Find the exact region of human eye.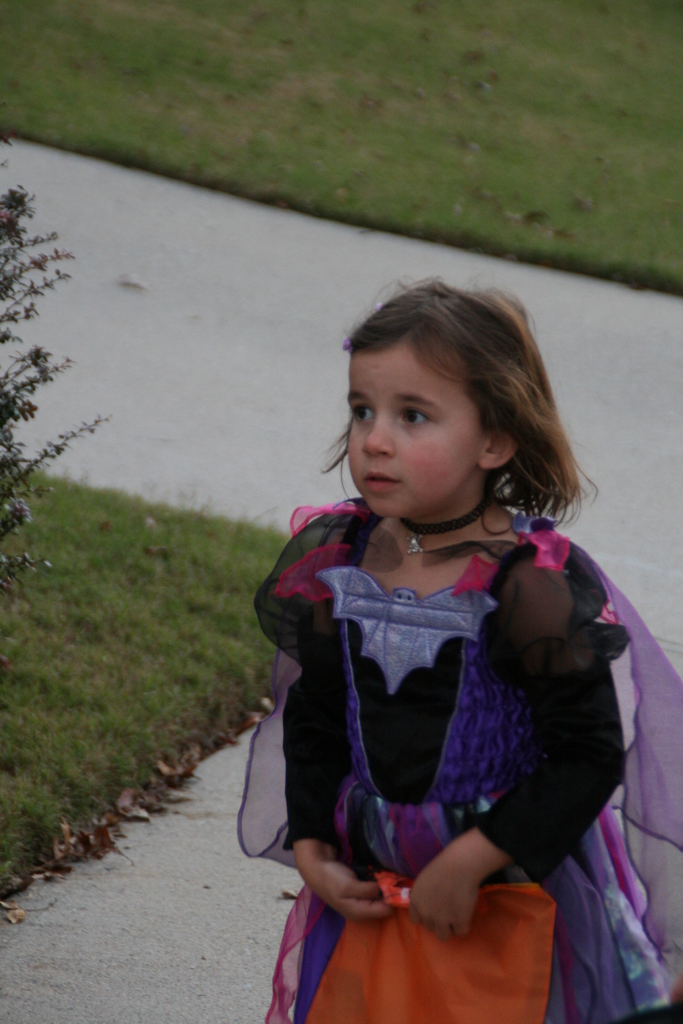
Exact region: (397,403,432,431).
